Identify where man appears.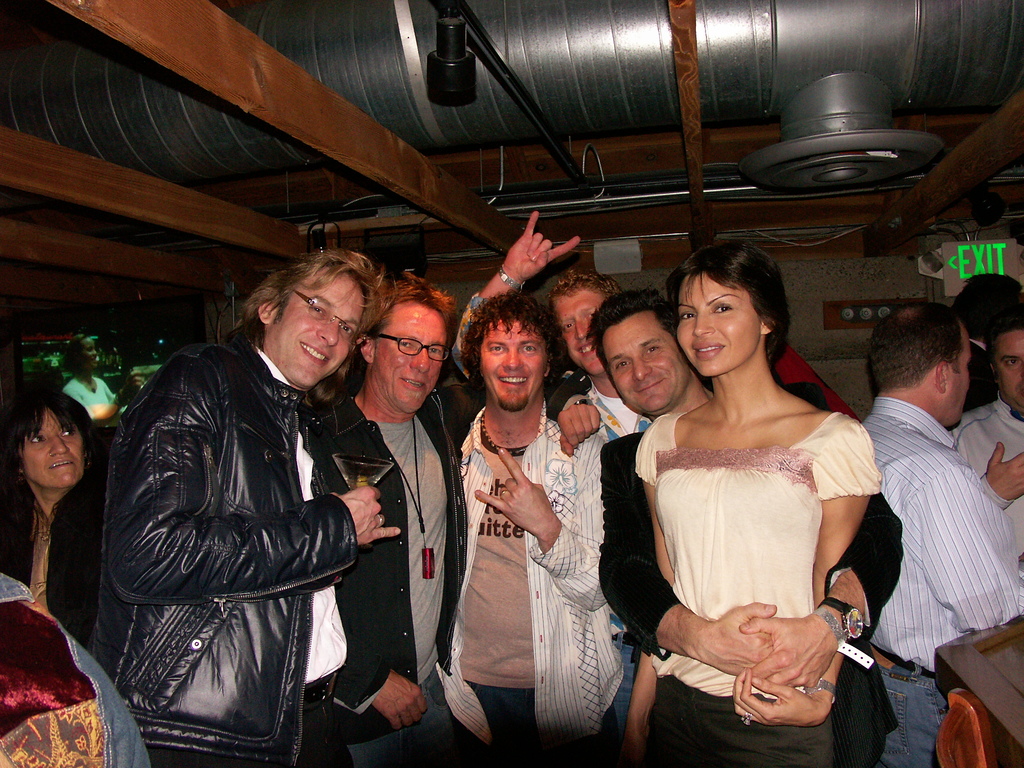
Appears at bbox=[596, 289, 902, 767].
